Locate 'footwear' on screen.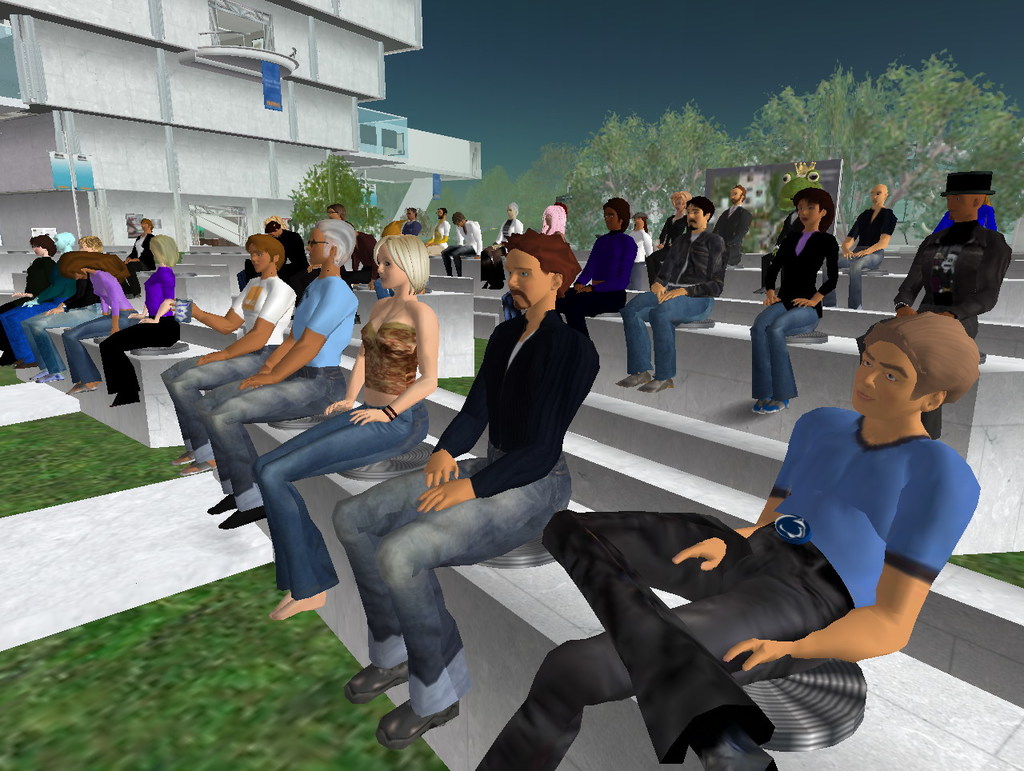
On screen at crop(355, 654, 413, 706).
